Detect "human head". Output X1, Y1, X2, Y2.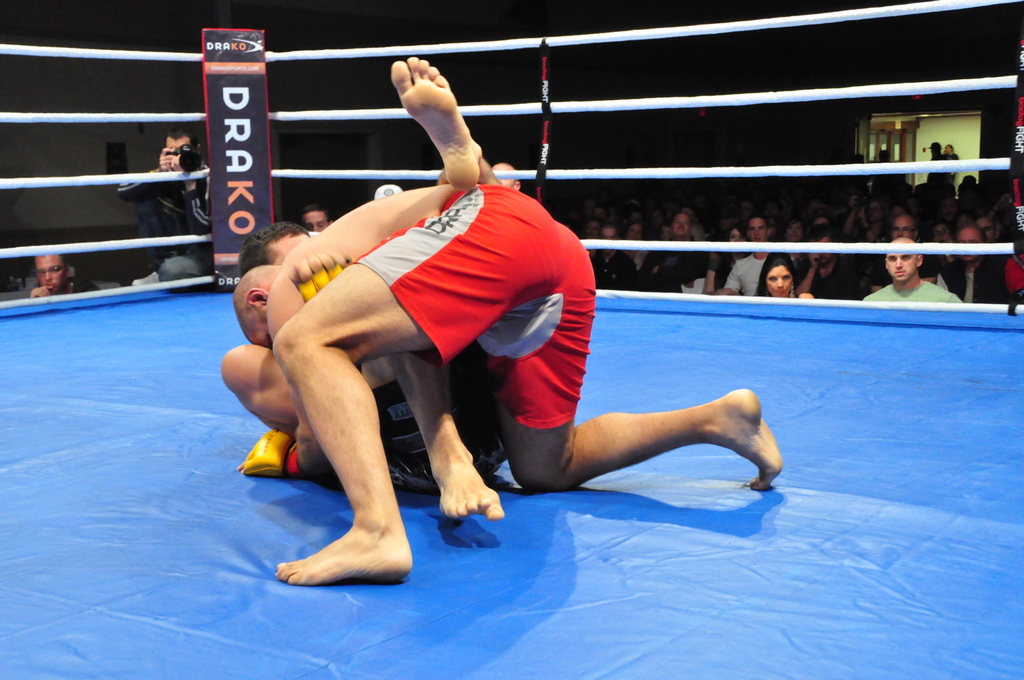
883, 236, 923, 282.
